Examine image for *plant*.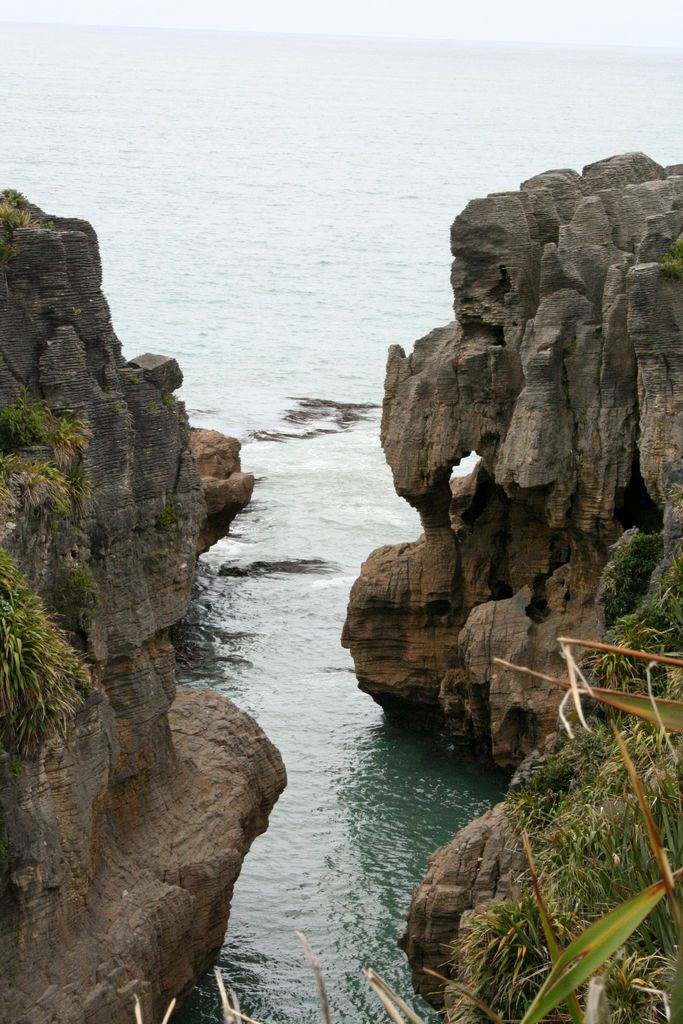
Examination result: l=558, t=329, r=577, b=390.
